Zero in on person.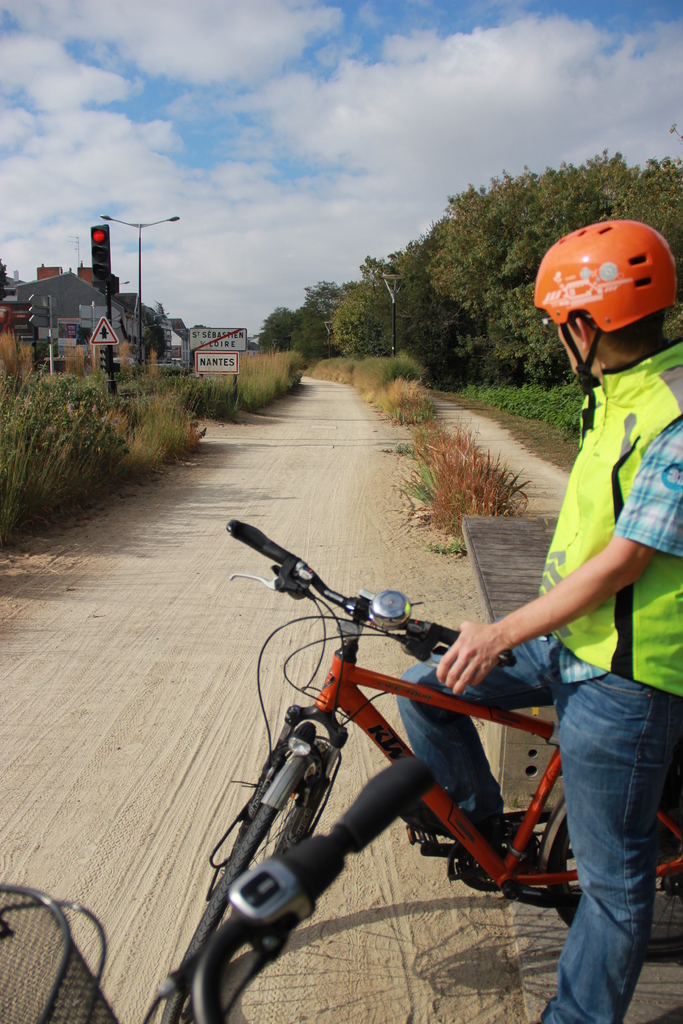
Zeroed in: 202 340 602 963.
